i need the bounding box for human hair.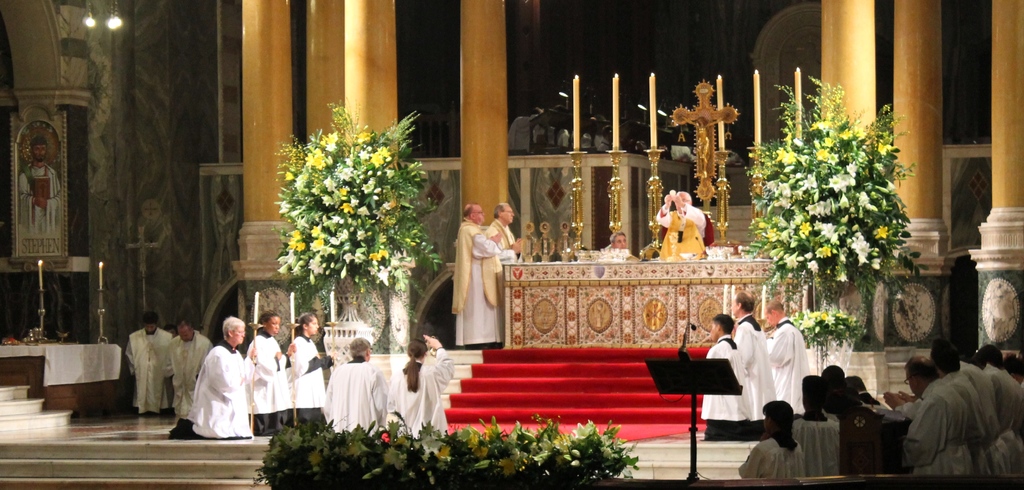
Here it is: 735 289 755 311.
